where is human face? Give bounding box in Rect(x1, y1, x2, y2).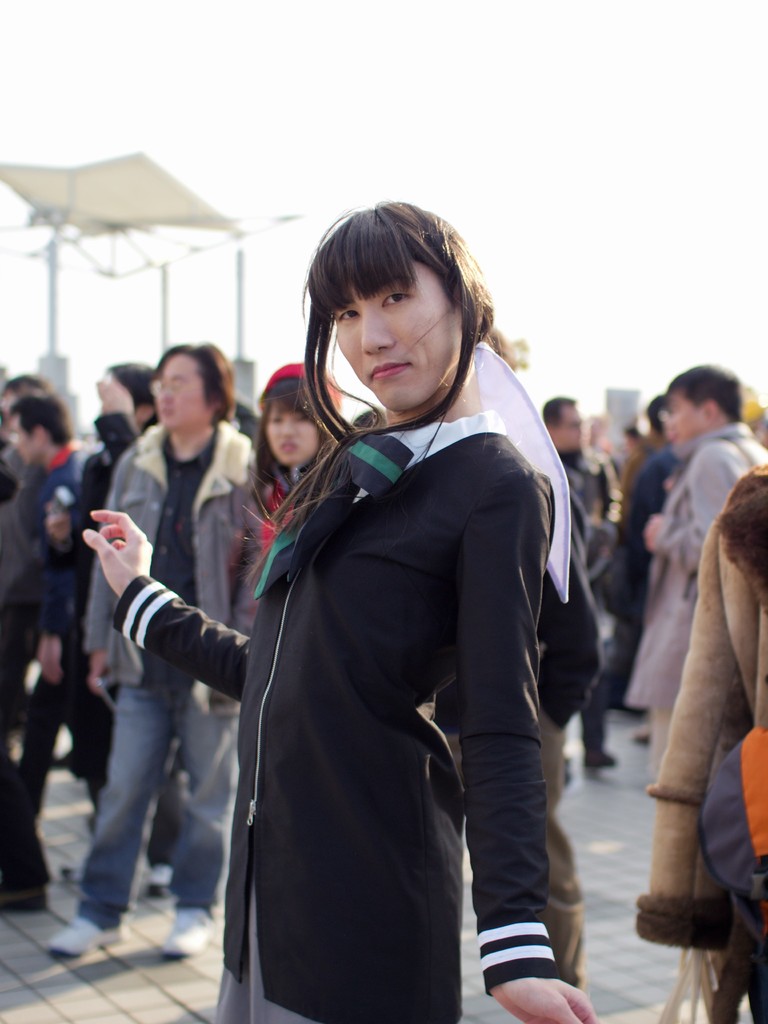
Rect(668, 394, 716, 447).
